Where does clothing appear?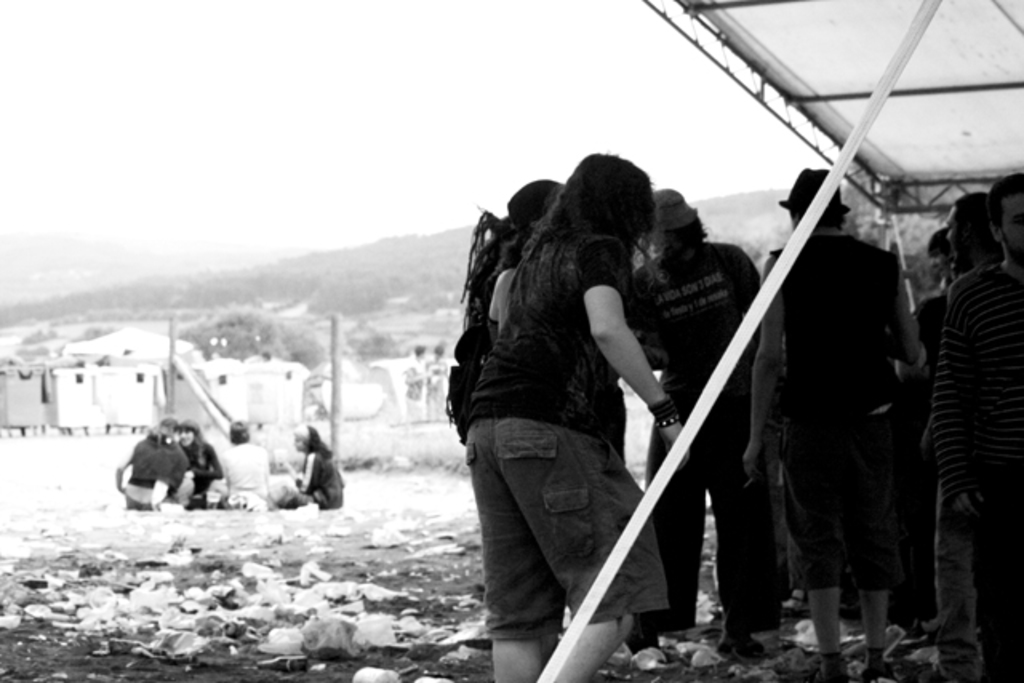
Appears at pyautogui.locateOnScreen(466, 409, 669, 638).
